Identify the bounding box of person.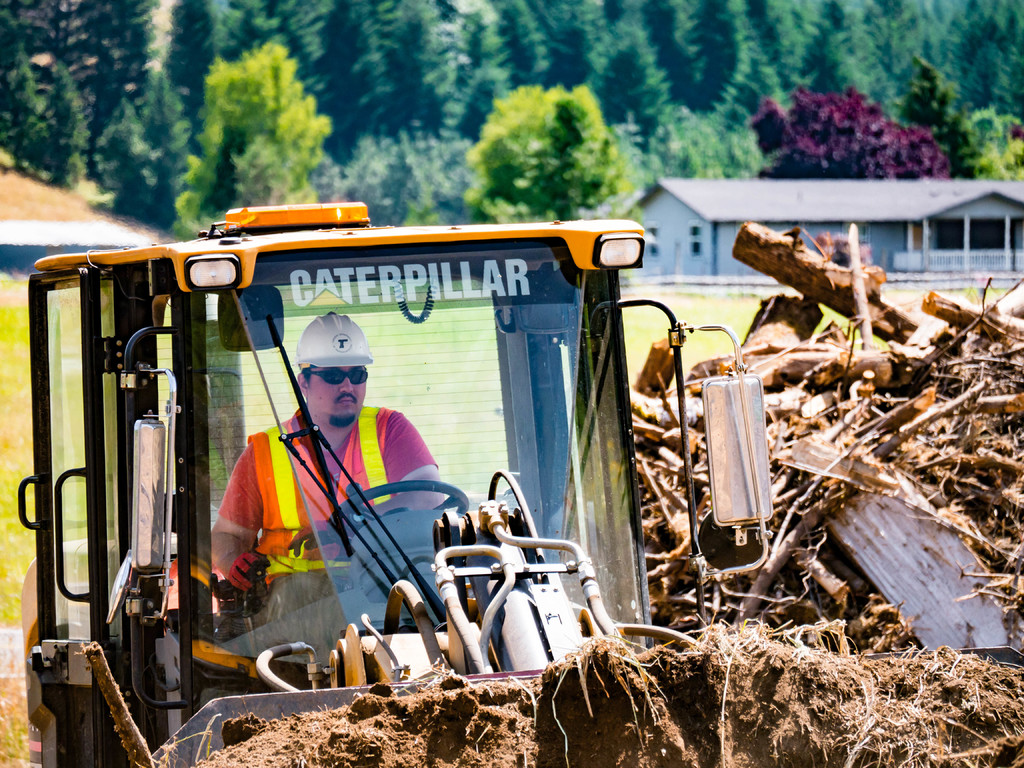
x1=195, y1=305, x2=467, y2=682.
